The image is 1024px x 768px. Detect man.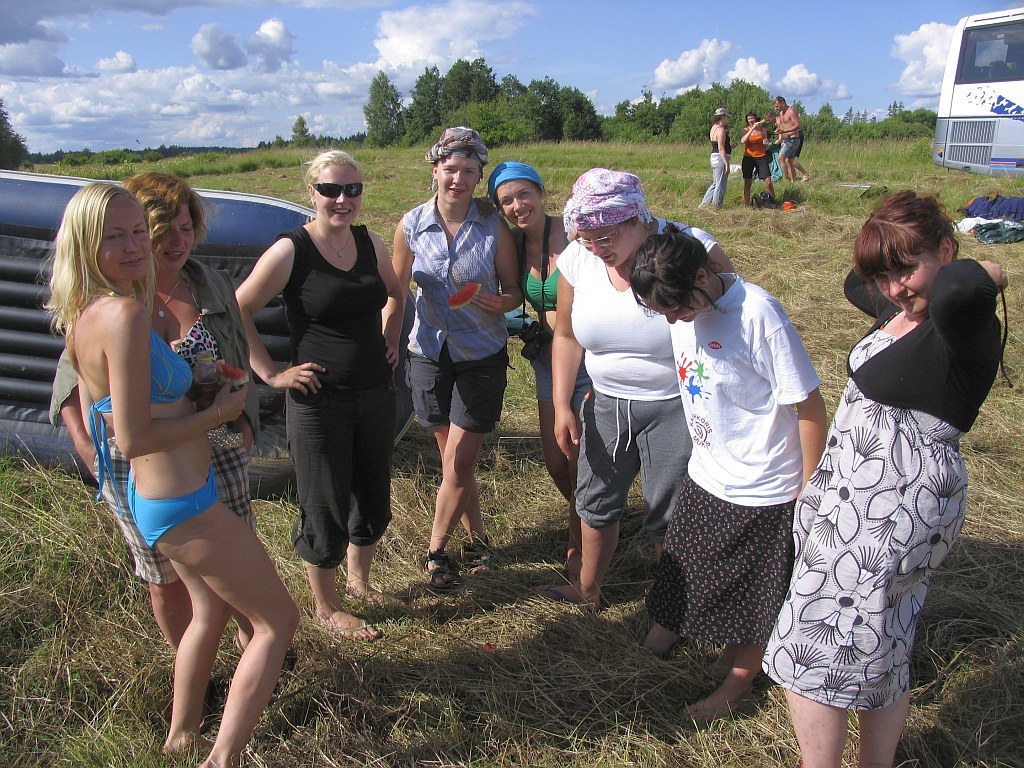
Detection: <region>774, 87, 815, 183</region>.
